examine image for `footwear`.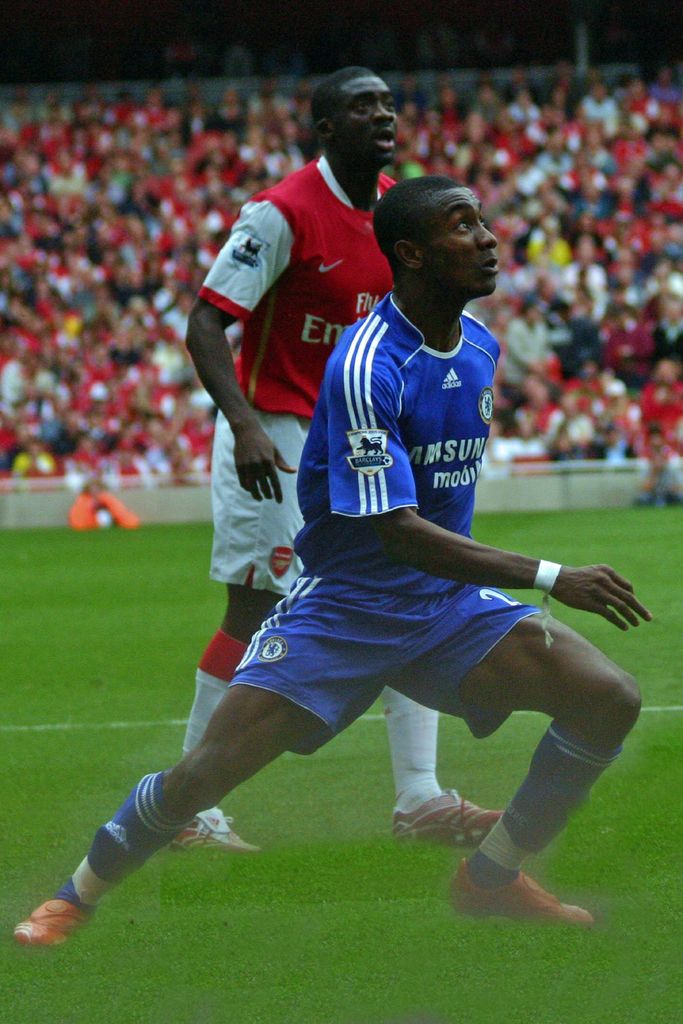
Examination result: (7, 890, 78, 965).
